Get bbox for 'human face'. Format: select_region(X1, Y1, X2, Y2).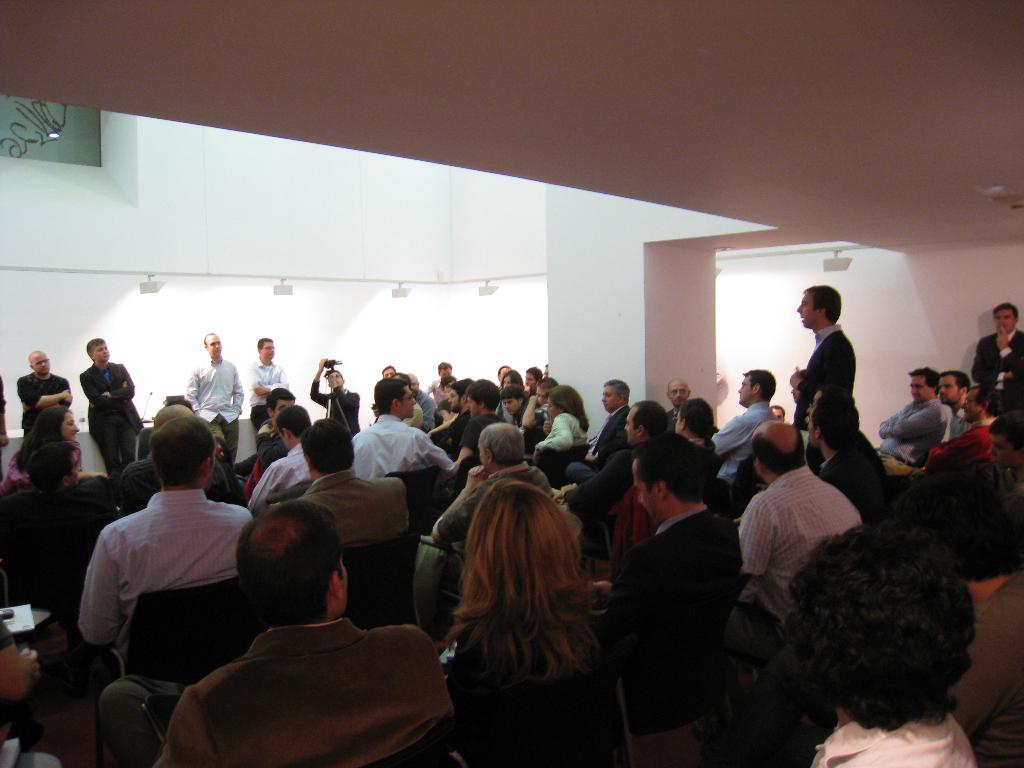
select_region(626, 408, 637, 442).
